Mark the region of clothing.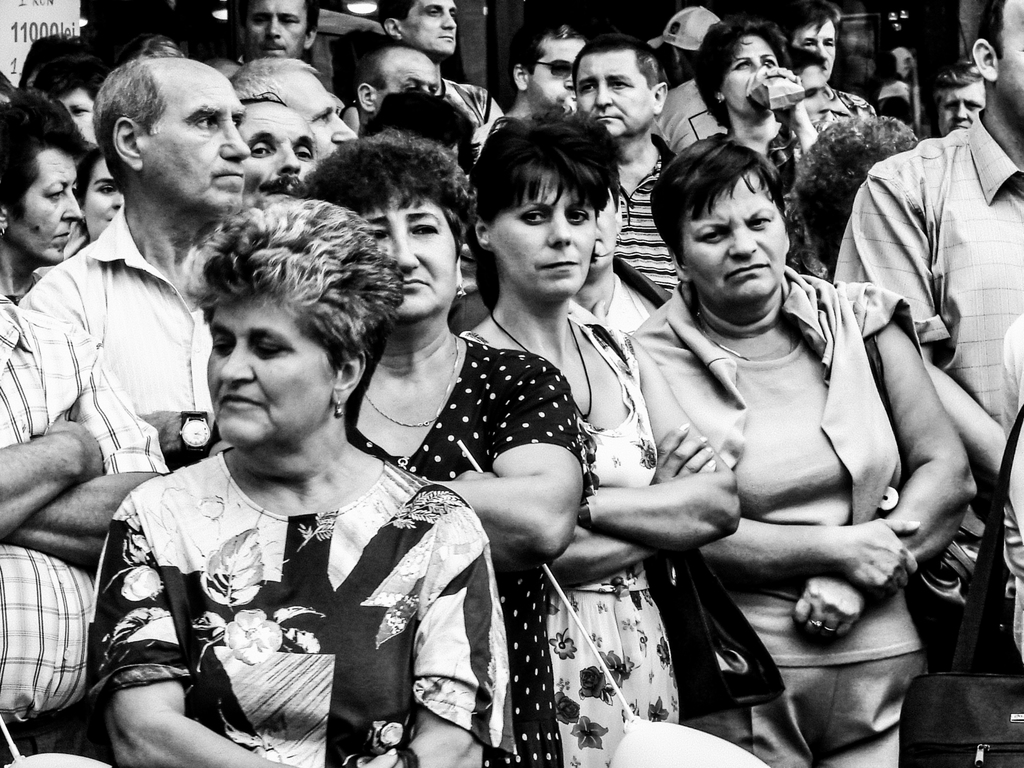
Region: [349, 67, 507, 150].
